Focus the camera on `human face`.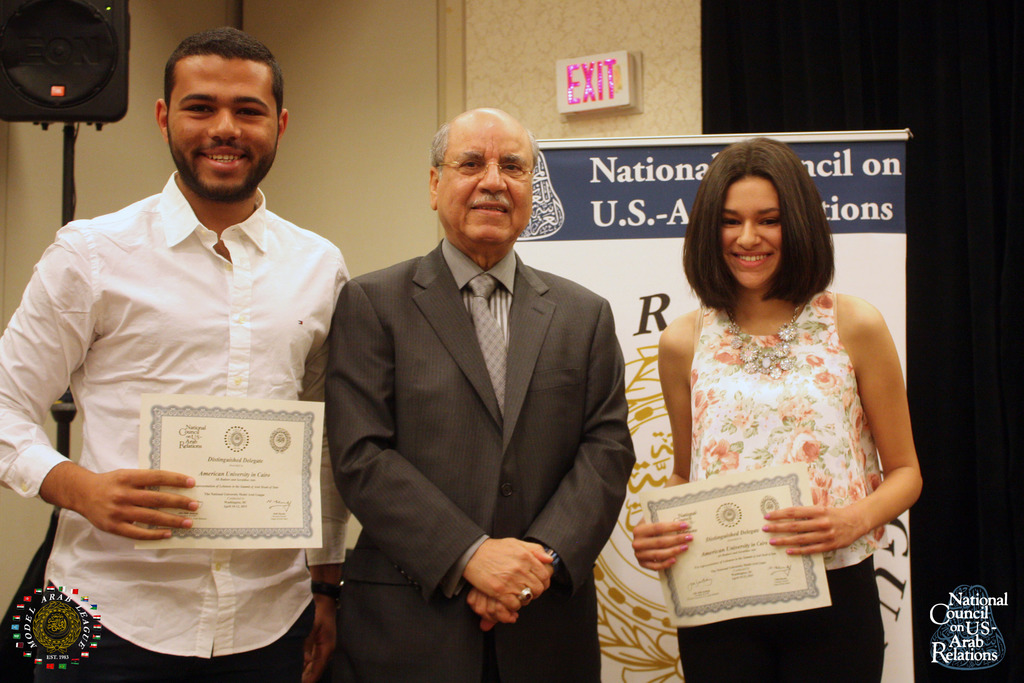
Focus region: pyautogui.locateOnScreen(435, 115, 535, 244).
